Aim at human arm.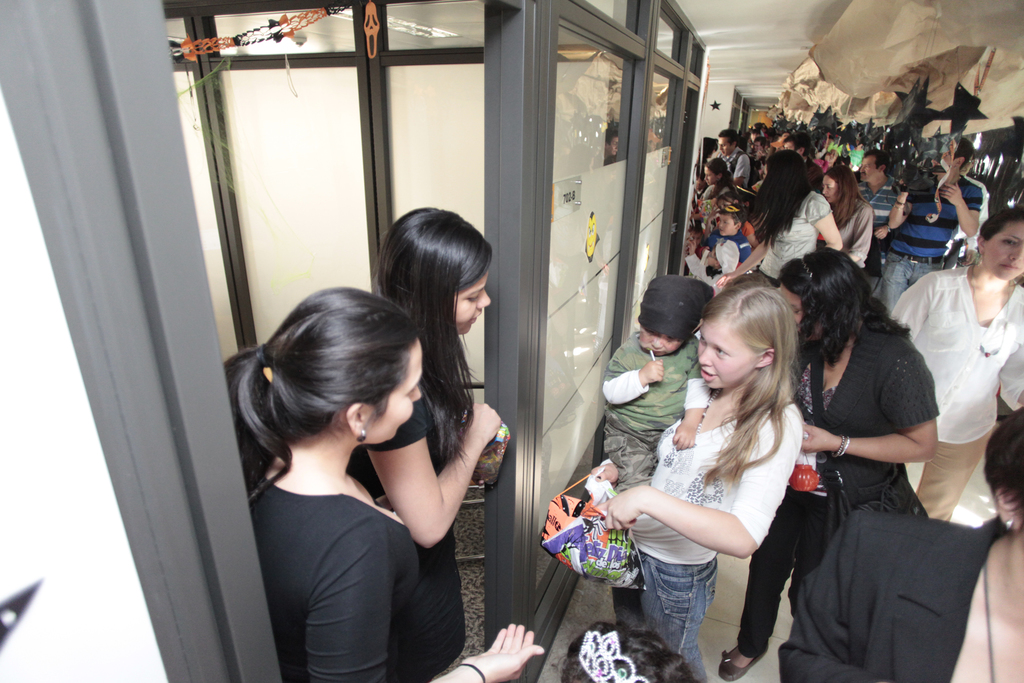
Aimed at 671 357 711 448.
